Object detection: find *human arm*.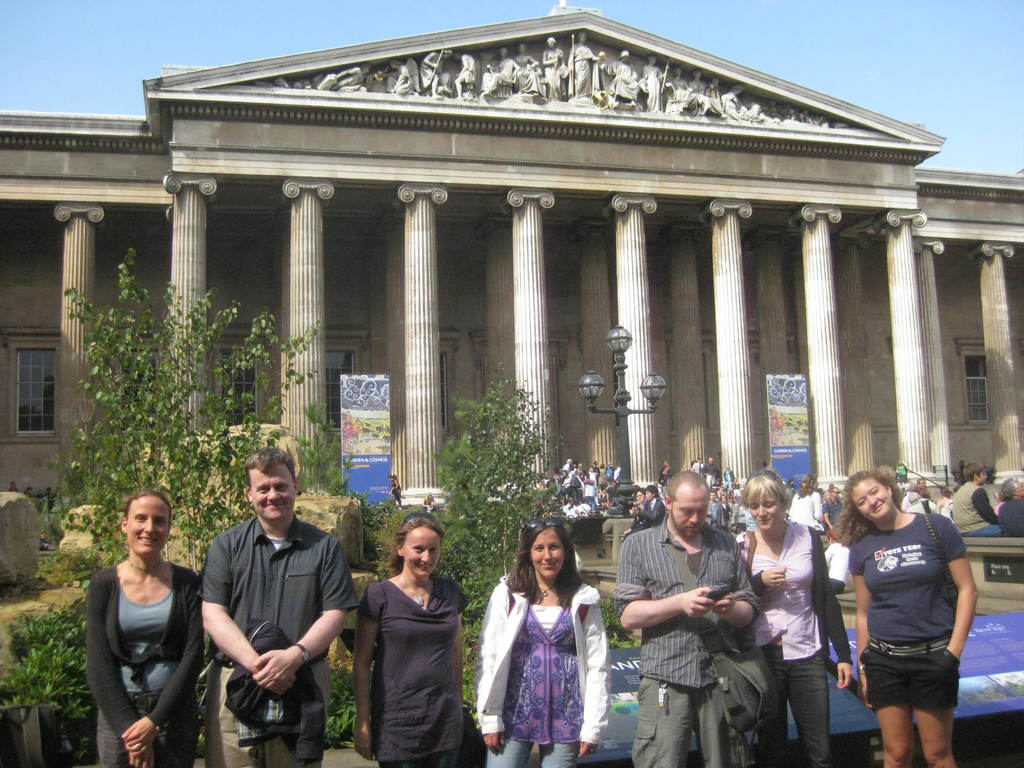
region(572, 591, 611, 759).
